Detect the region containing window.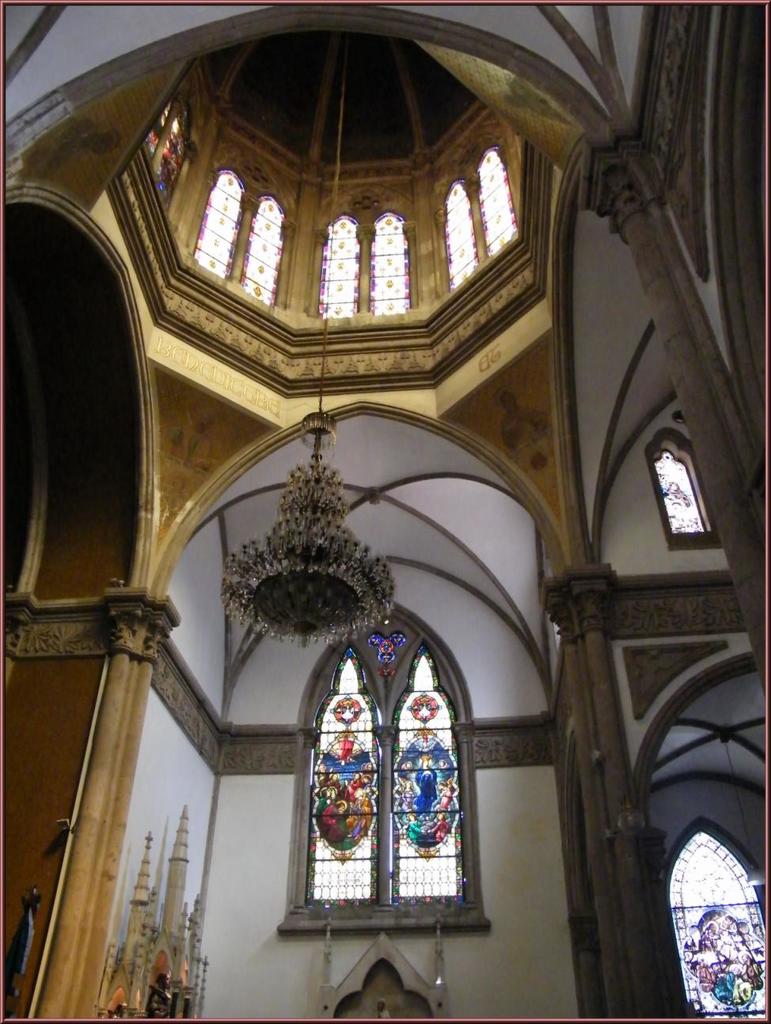
(645,427,726,552).
